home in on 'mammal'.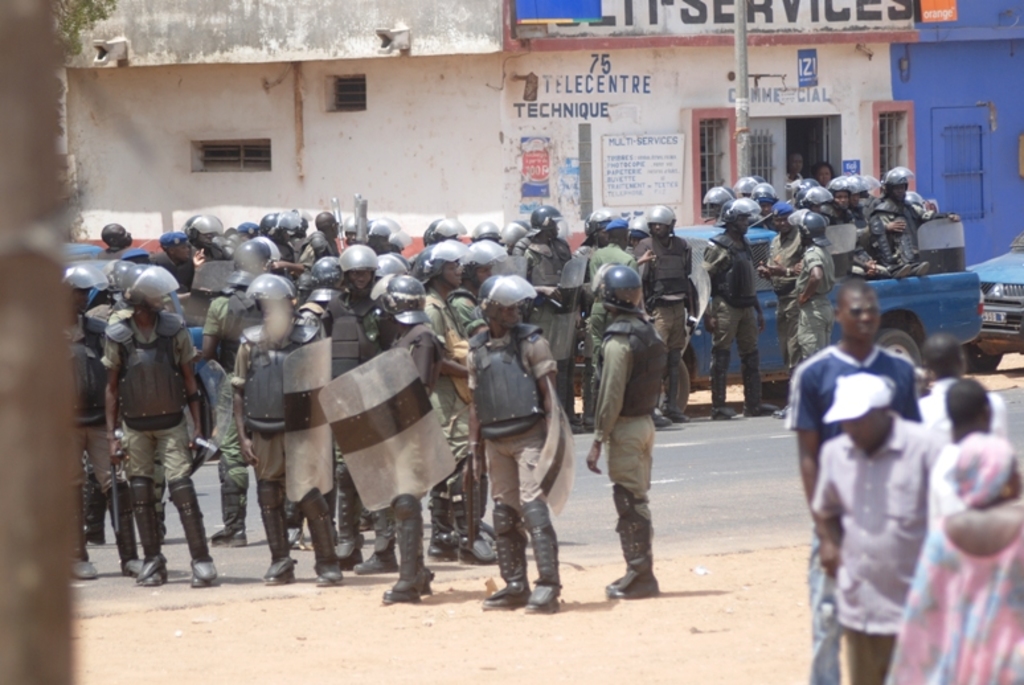
Homed in at 916,331,1011,440.
